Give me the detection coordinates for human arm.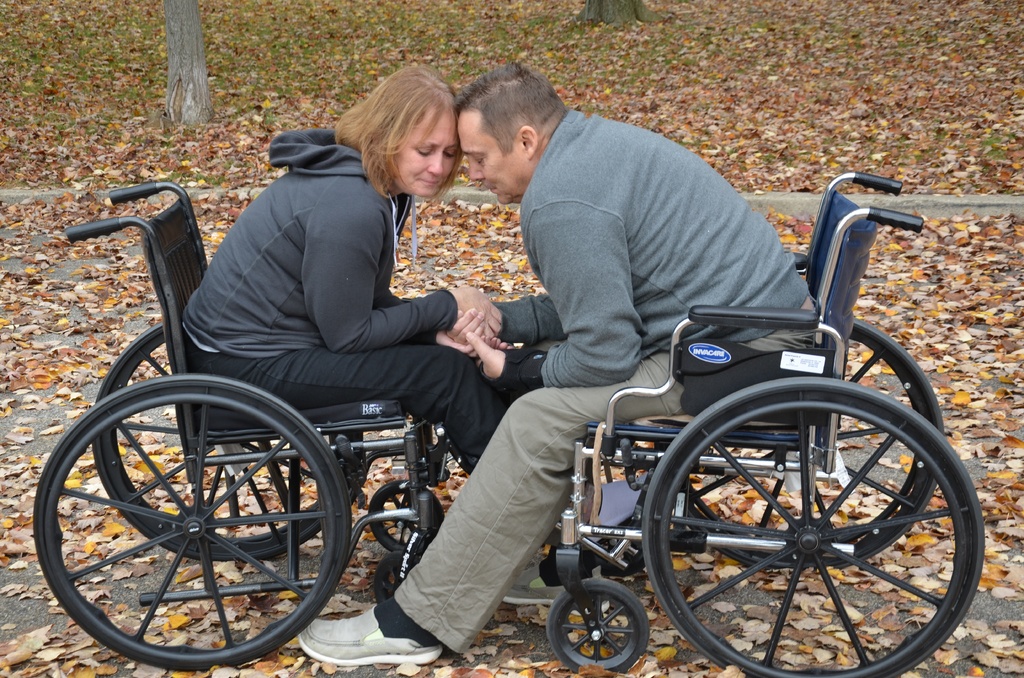
Rect(449, 288, 570, 352).
